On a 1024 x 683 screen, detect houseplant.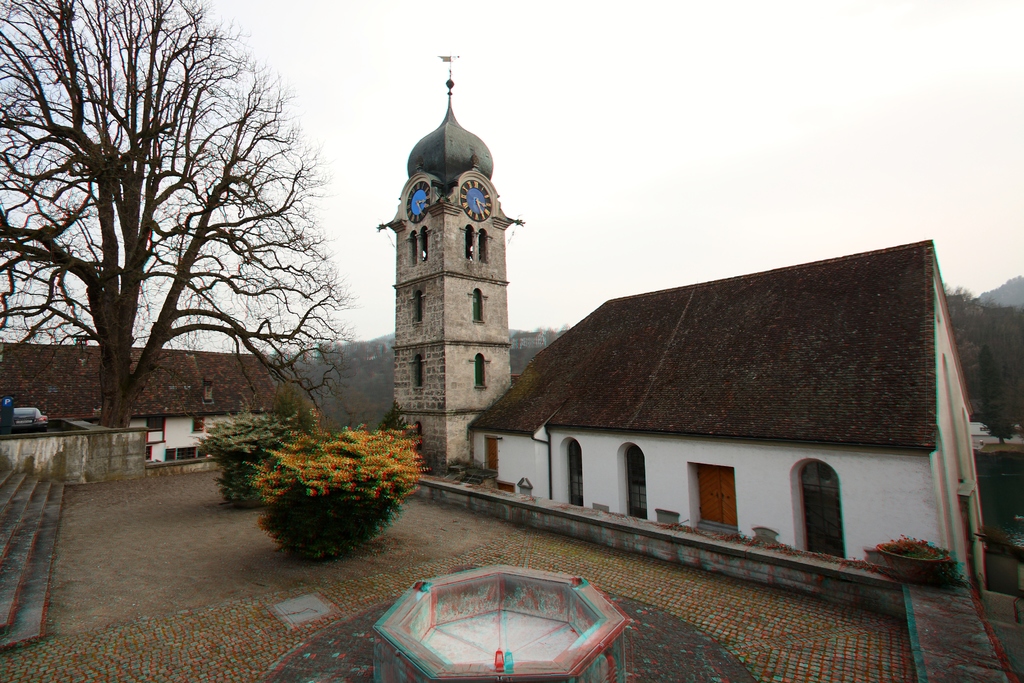
[870,530,954,579].
